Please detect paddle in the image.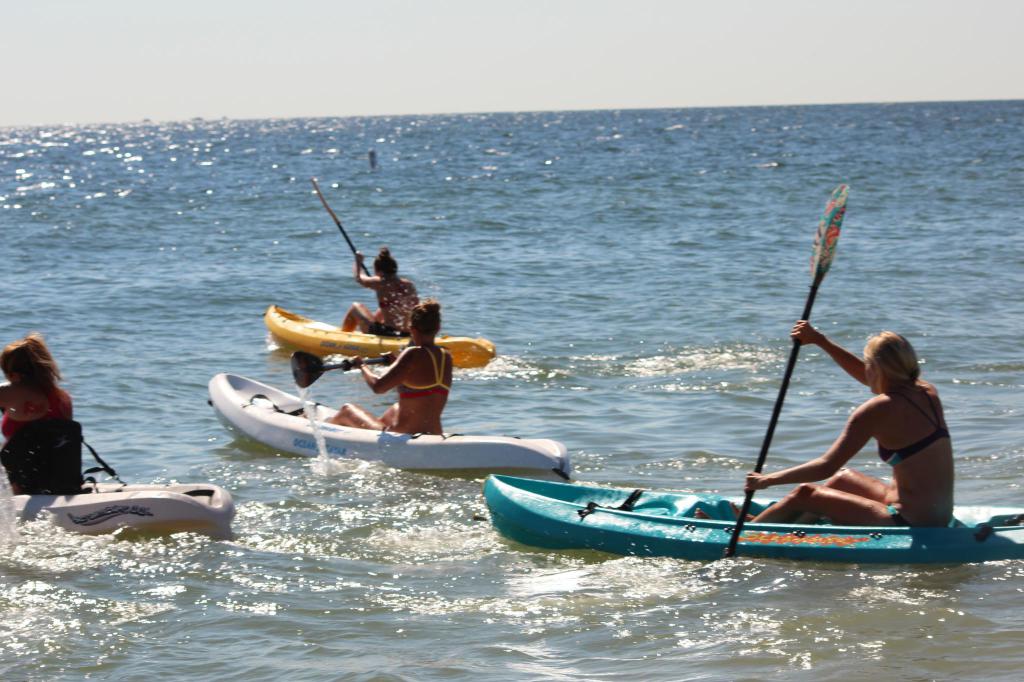
(722, 178, 855, 558).
